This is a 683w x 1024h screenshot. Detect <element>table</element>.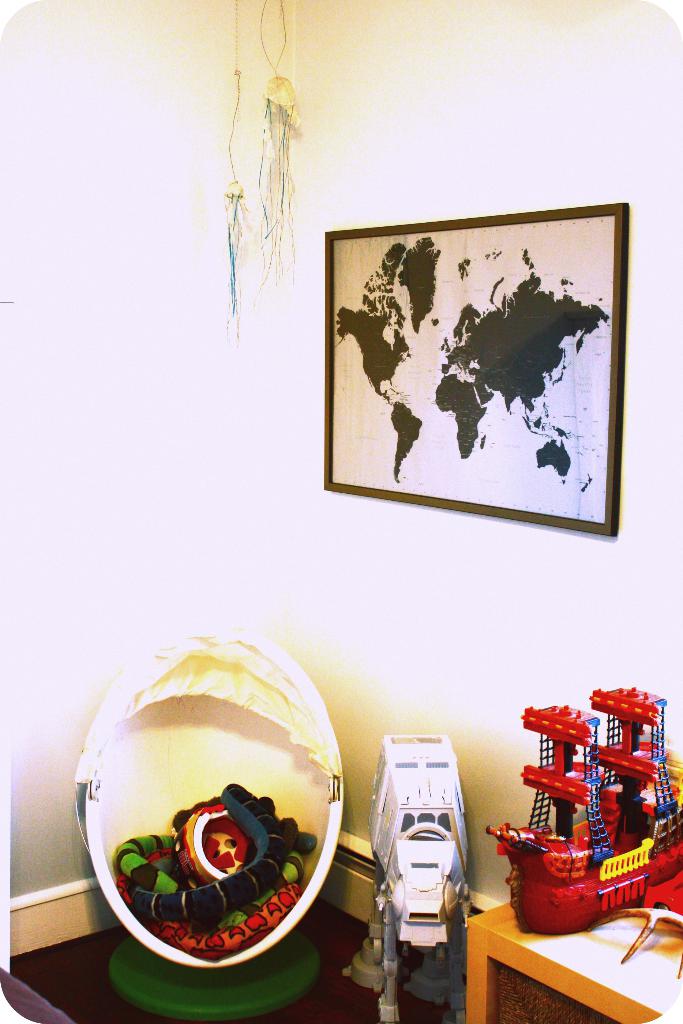
bbox=[465, 875, 682, 1023].
